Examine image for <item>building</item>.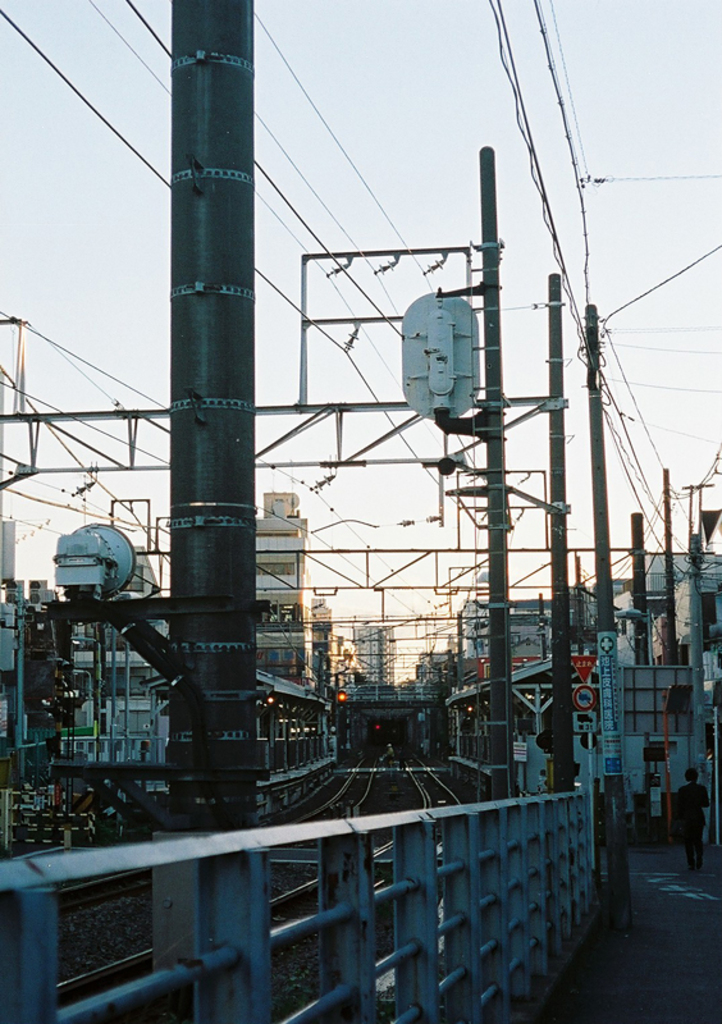
Examination result: l=248, t=481, r=337, b=755.
